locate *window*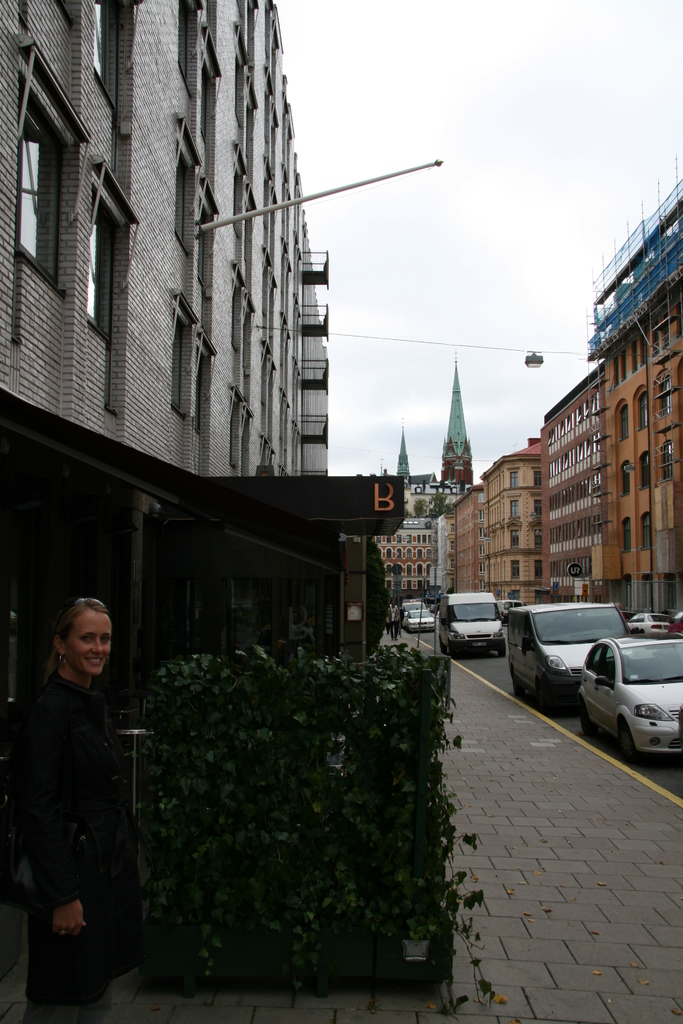
box=[427, 547, 432, 557]
